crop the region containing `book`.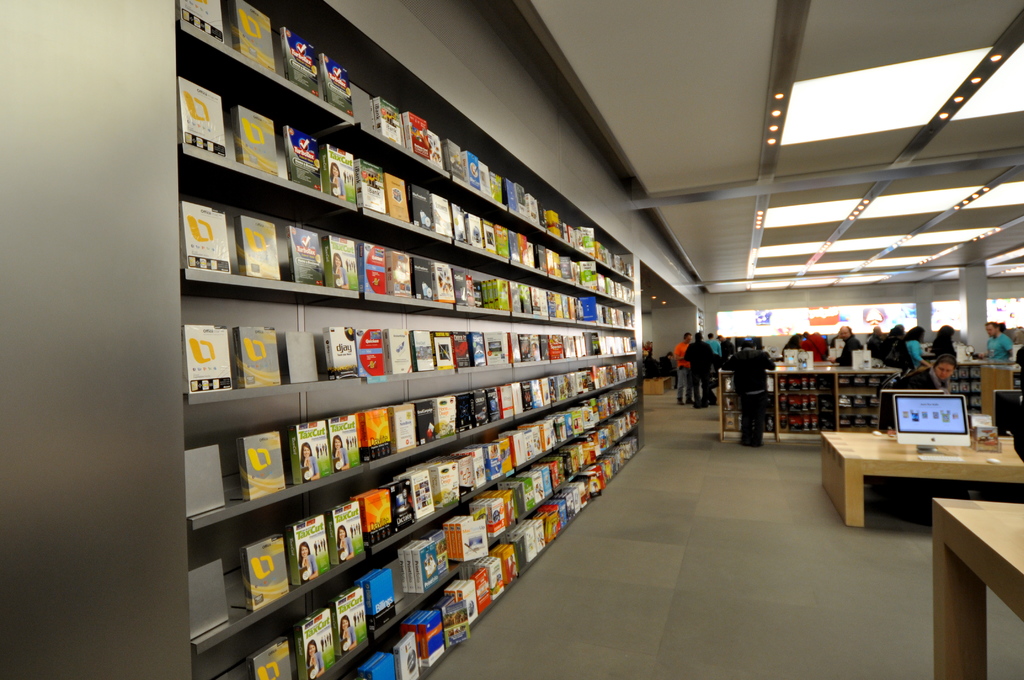
Crop region: (401,108,429,161).
